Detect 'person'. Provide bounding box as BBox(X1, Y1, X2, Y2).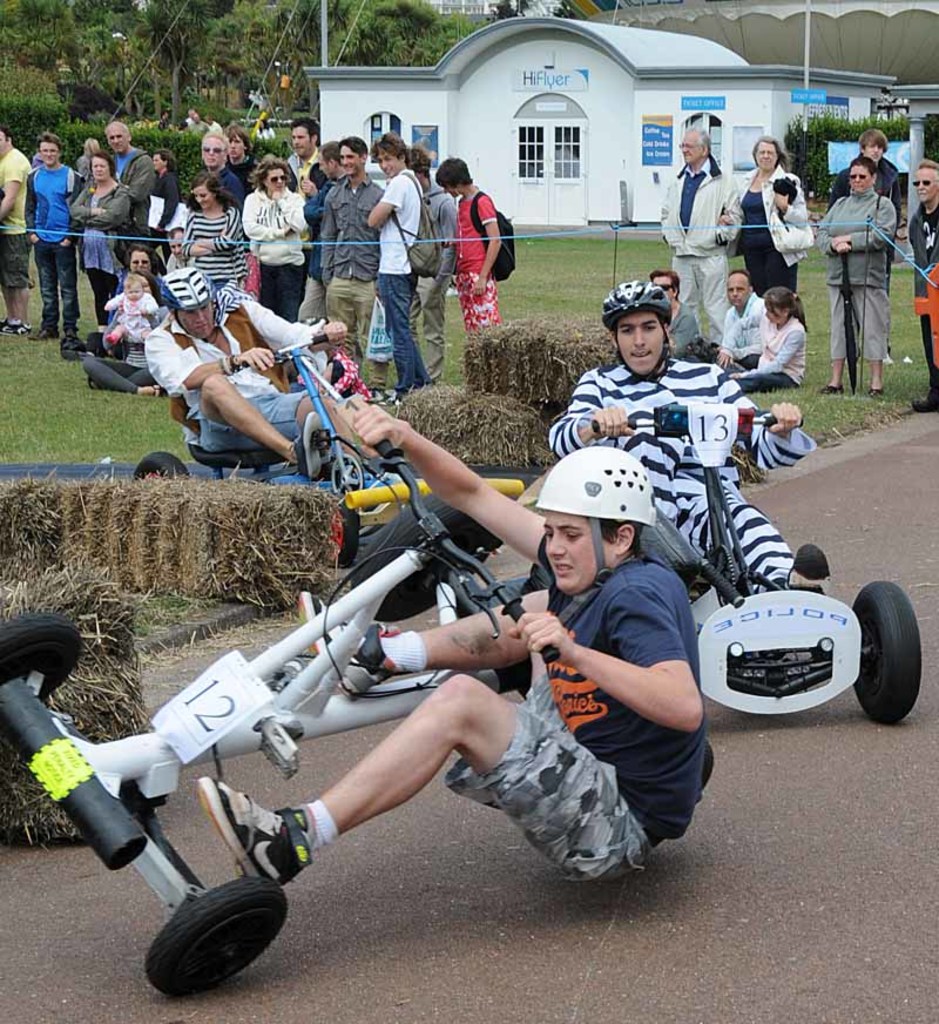
BBox(810, 156, 892, 396).
